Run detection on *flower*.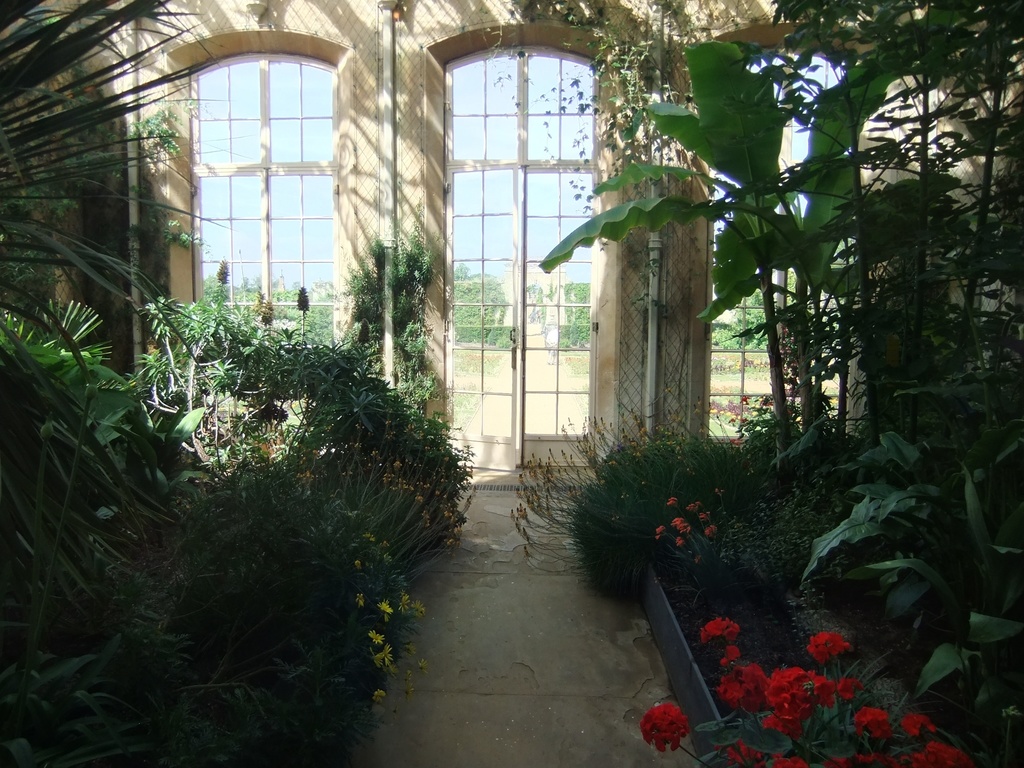
Result: [295,284,308,310].
